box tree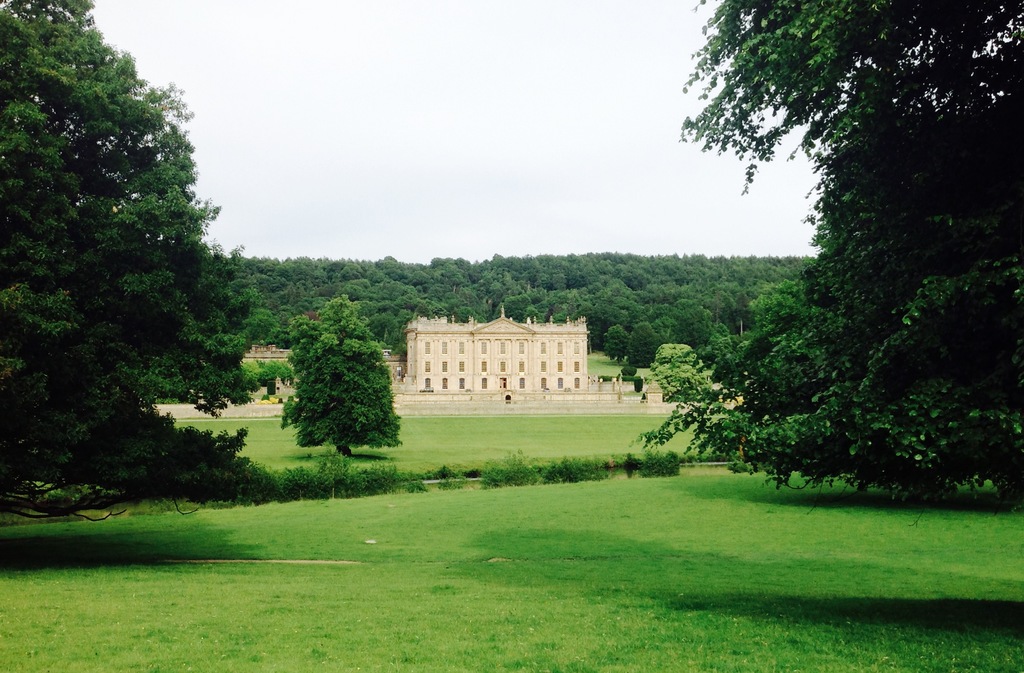
Rect(652, 330, 716, 400)
